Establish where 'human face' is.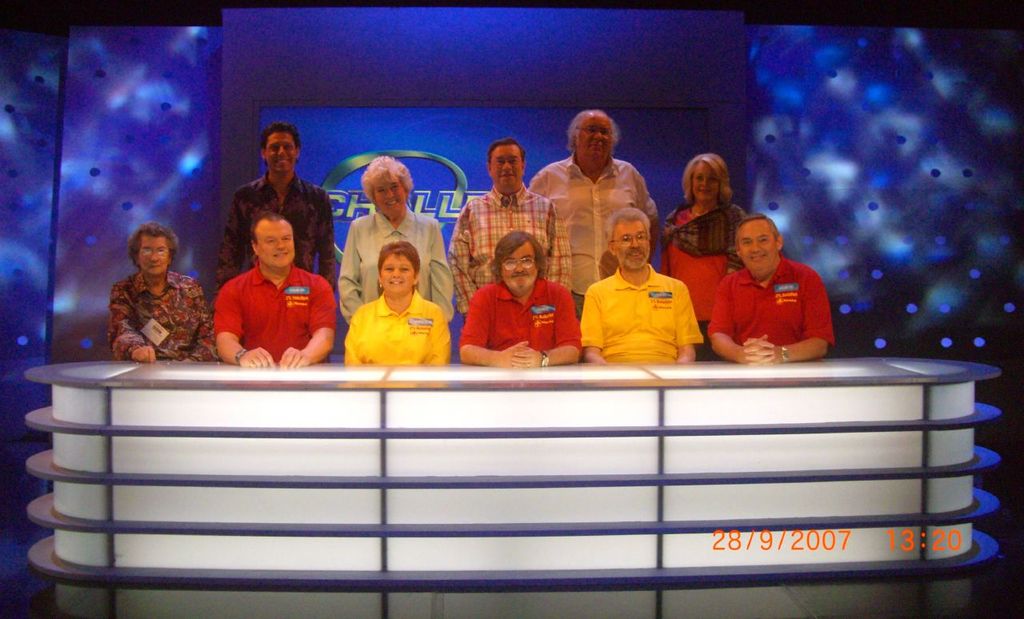
Established at [377,162,426,213].
